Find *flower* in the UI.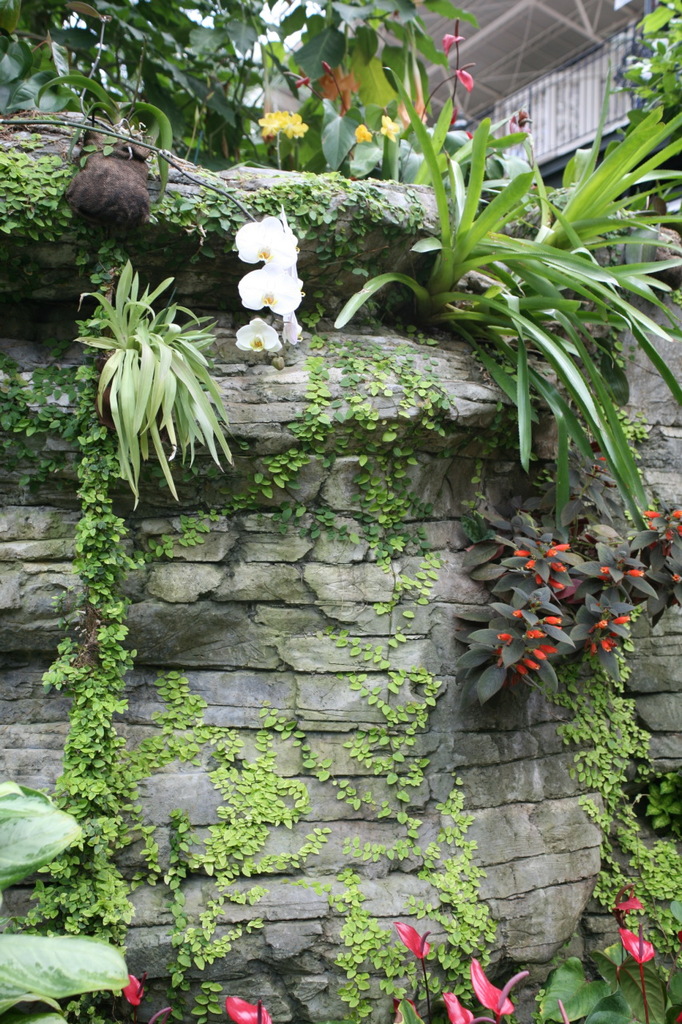
UI element at (left=441, top=990, right=485, bottom=1023).
